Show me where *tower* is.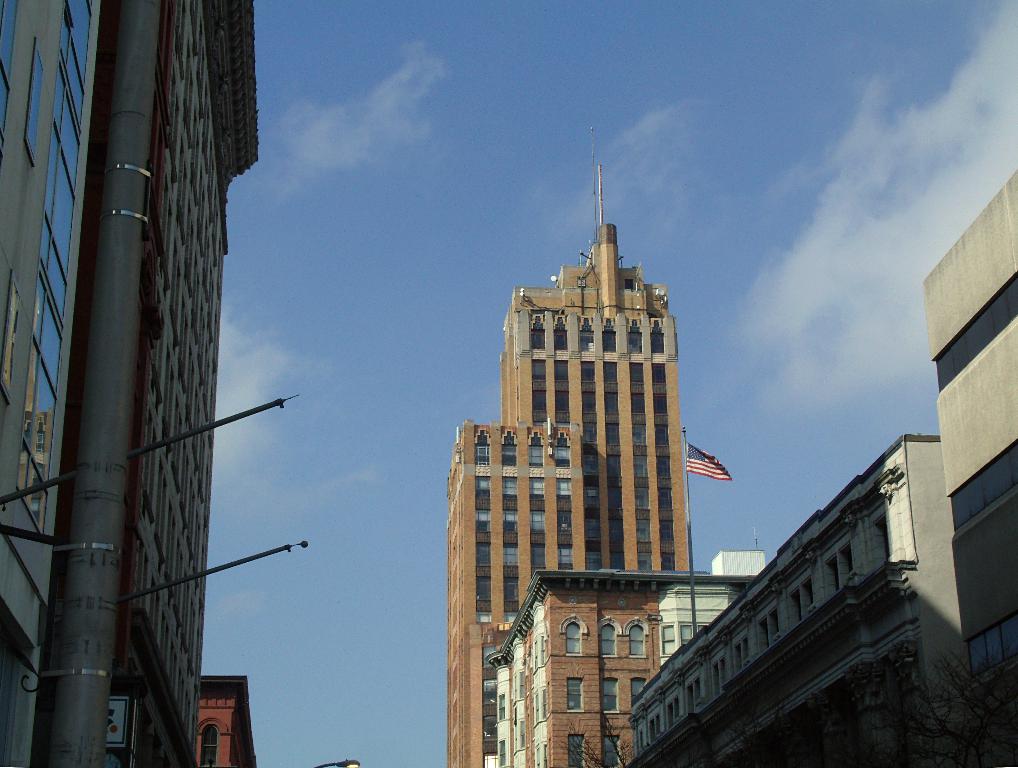
*tower* is at (left=433, top=132, right=722, bottom=711).
